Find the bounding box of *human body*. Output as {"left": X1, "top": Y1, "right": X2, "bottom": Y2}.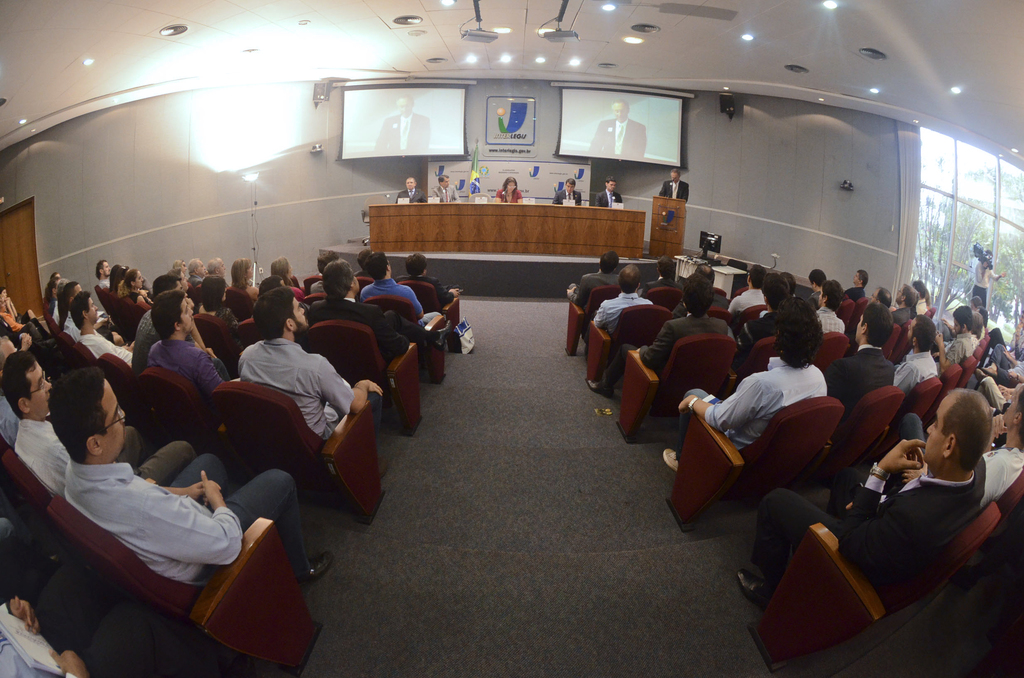
{"left": 916, "top": 281, "right": 934, "bottom": 310}.
